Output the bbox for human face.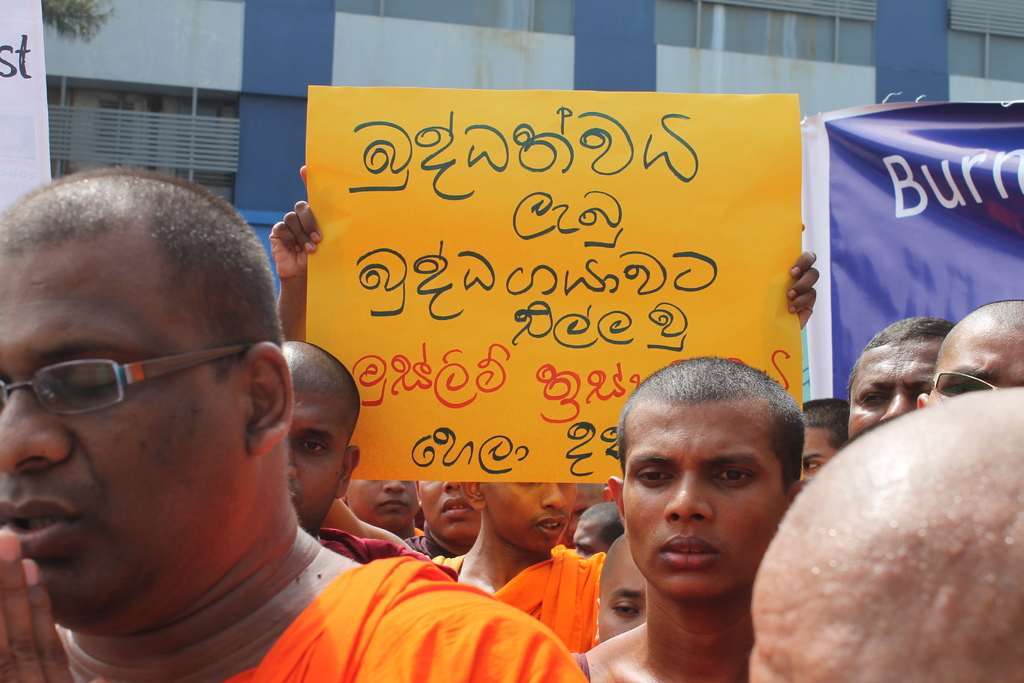
locate(839, 331, 944, 422).
